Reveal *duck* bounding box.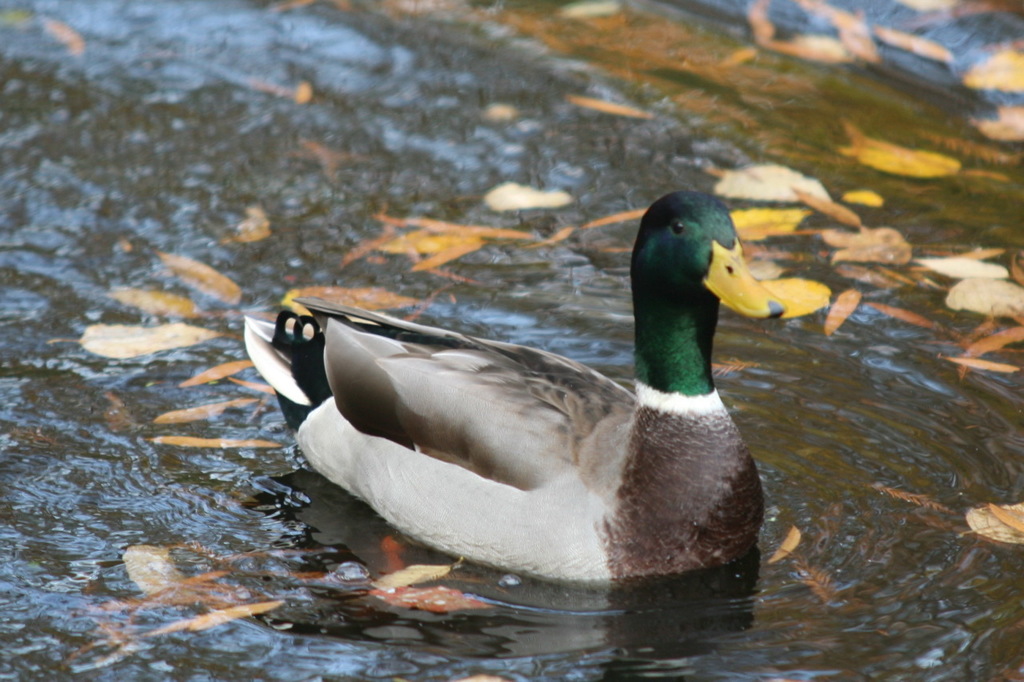
Revealed: detection(245, 193, 787, 581).
